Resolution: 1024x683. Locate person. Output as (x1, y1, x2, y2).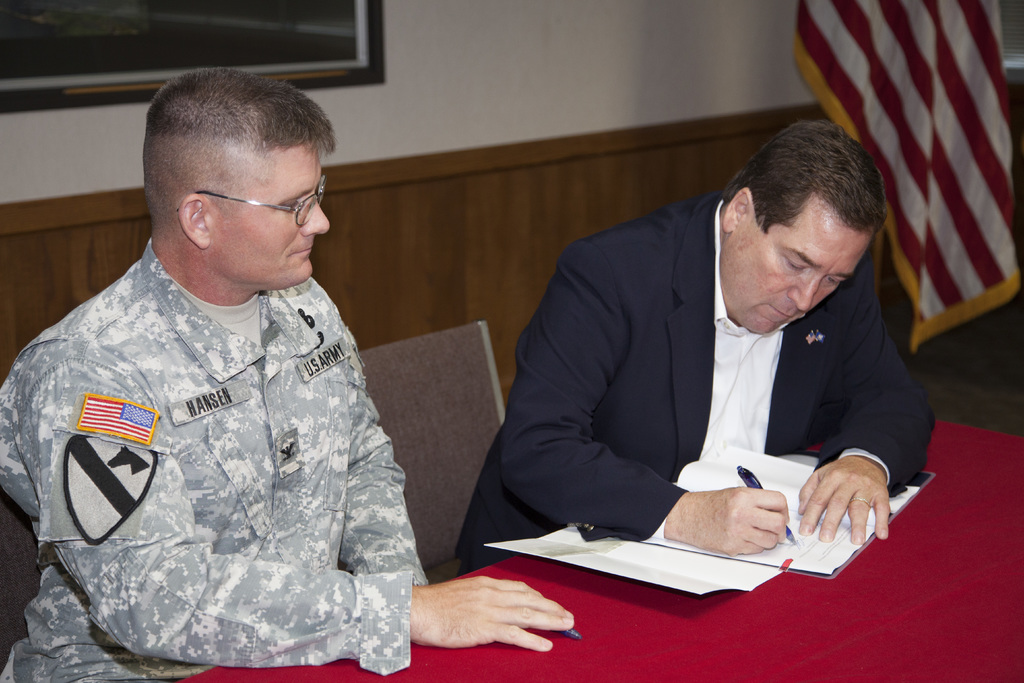
(0, 69, 573, 682).
